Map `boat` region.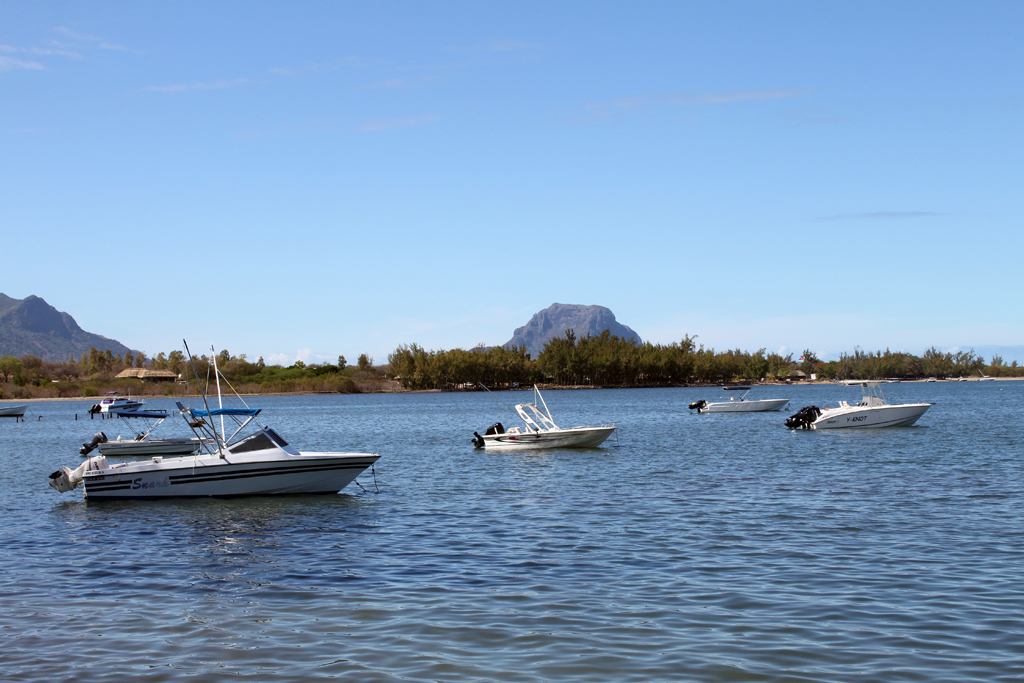
Mapped to BBox(791, 376, 933, 427).
